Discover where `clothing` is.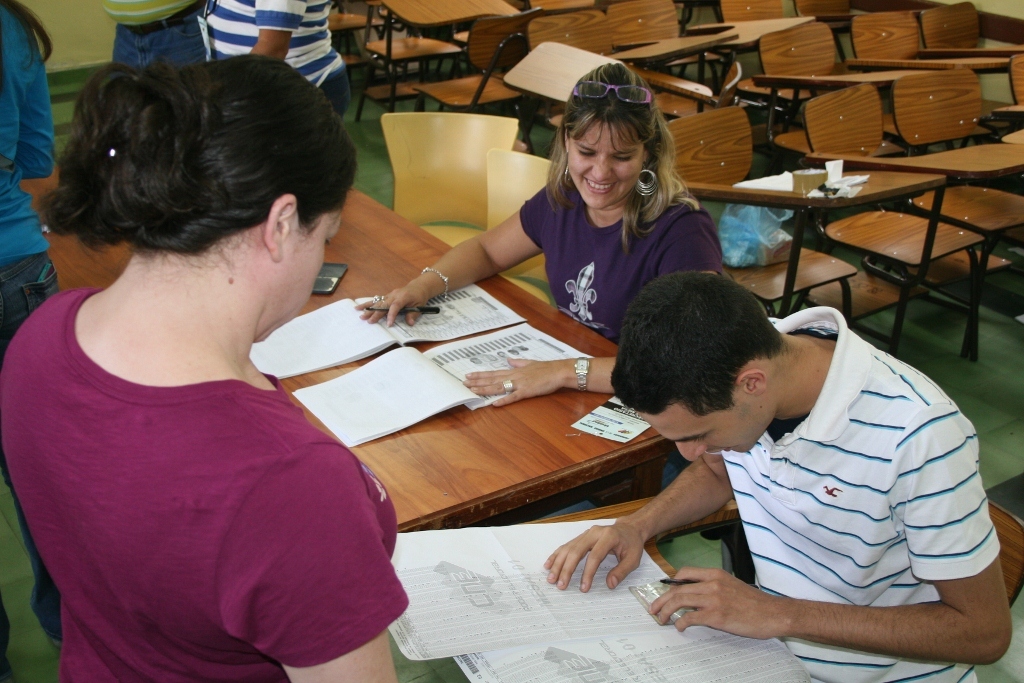
Discovered at crop(0, 6, 63, 324).
